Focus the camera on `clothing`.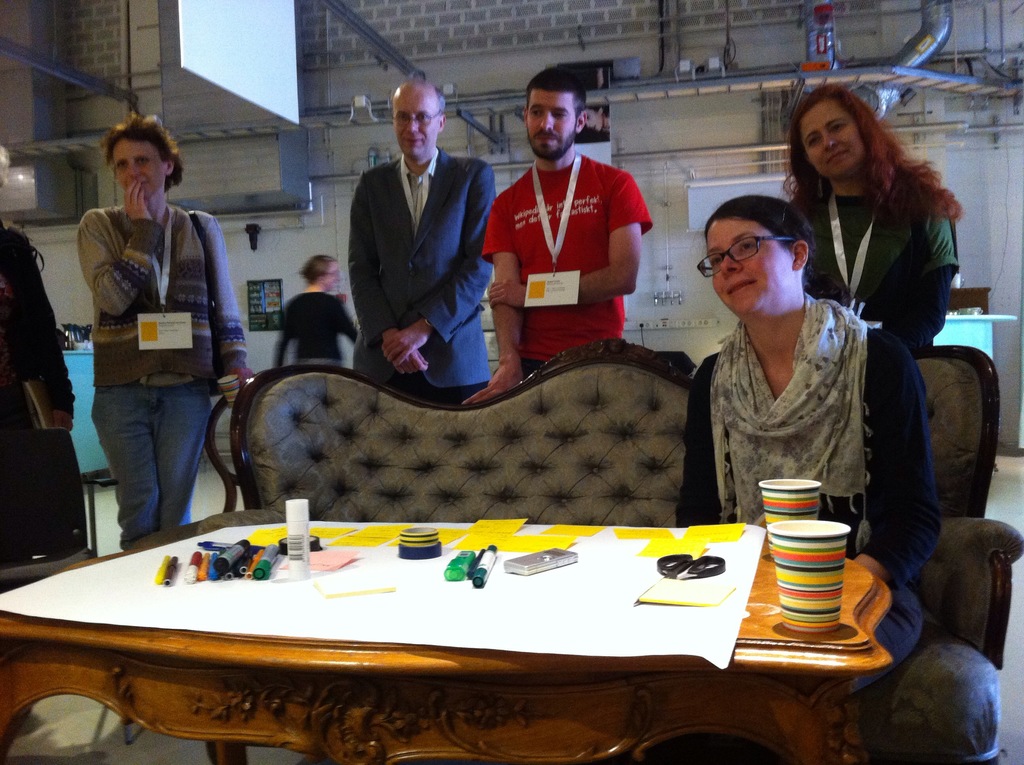
Focus region: bbox(671, 290, 939, 703).
